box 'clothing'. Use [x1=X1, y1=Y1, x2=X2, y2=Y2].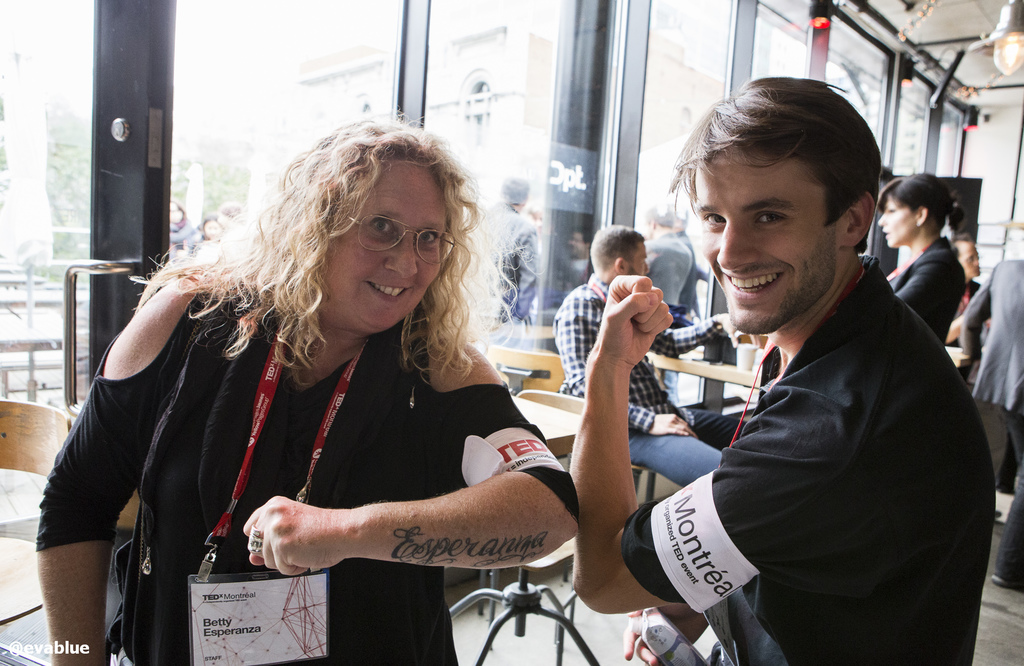
[x1=42, y1=279, x2=577, y2=665].
